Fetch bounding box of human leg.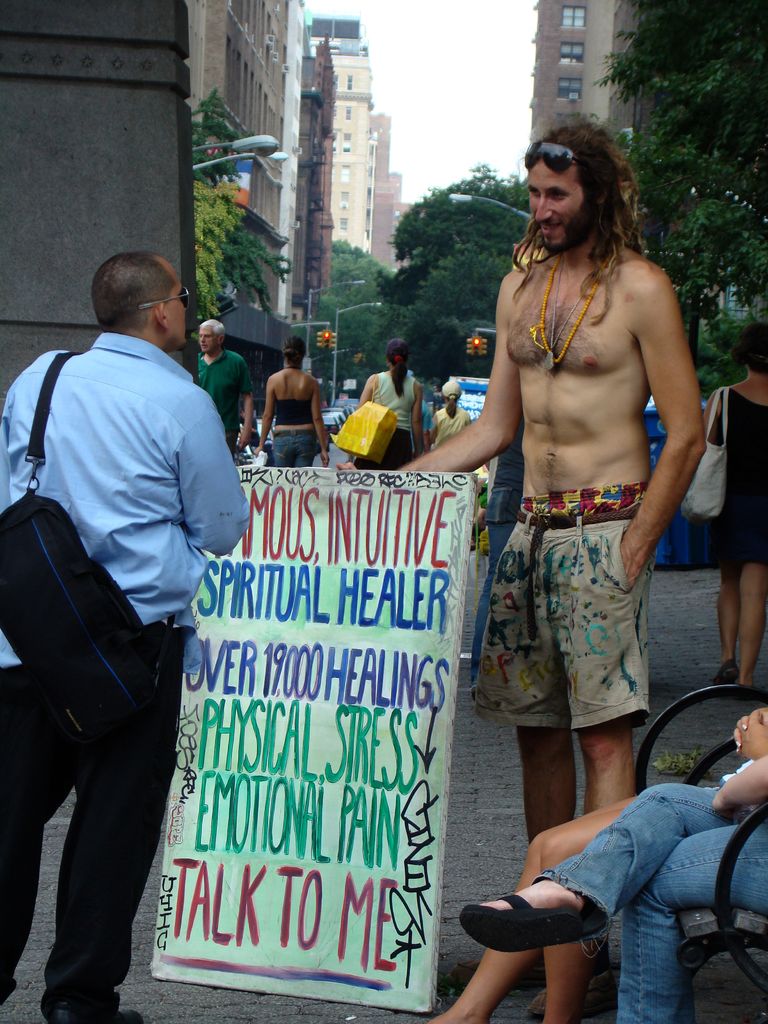
Bbox: bbox=(737, 518, 767, 688).
